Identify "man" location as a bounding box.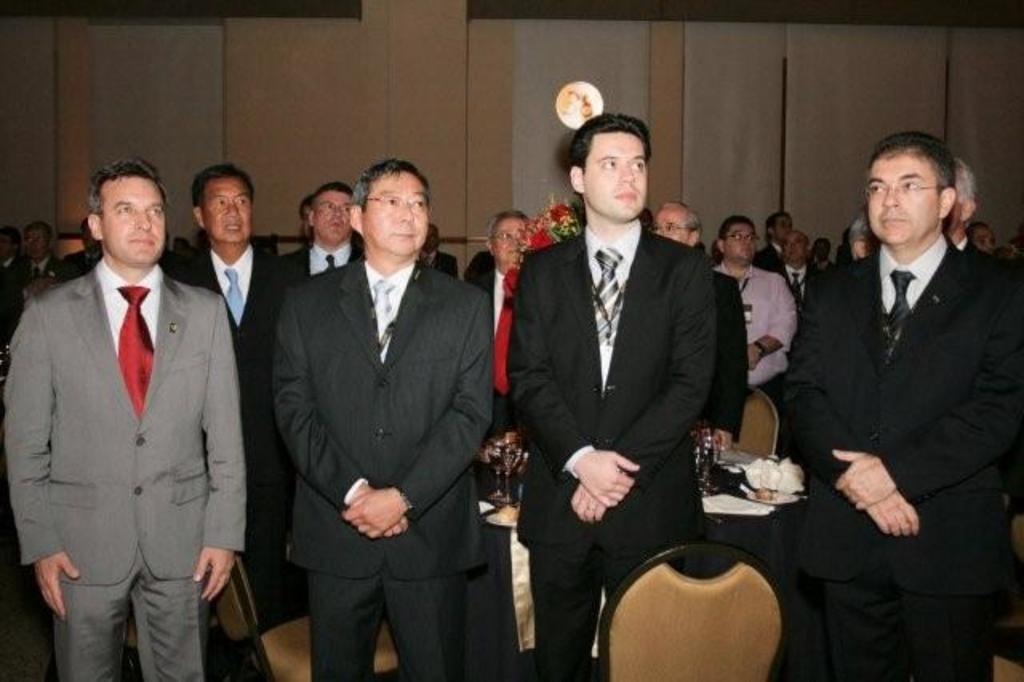
973 215 998 263.
